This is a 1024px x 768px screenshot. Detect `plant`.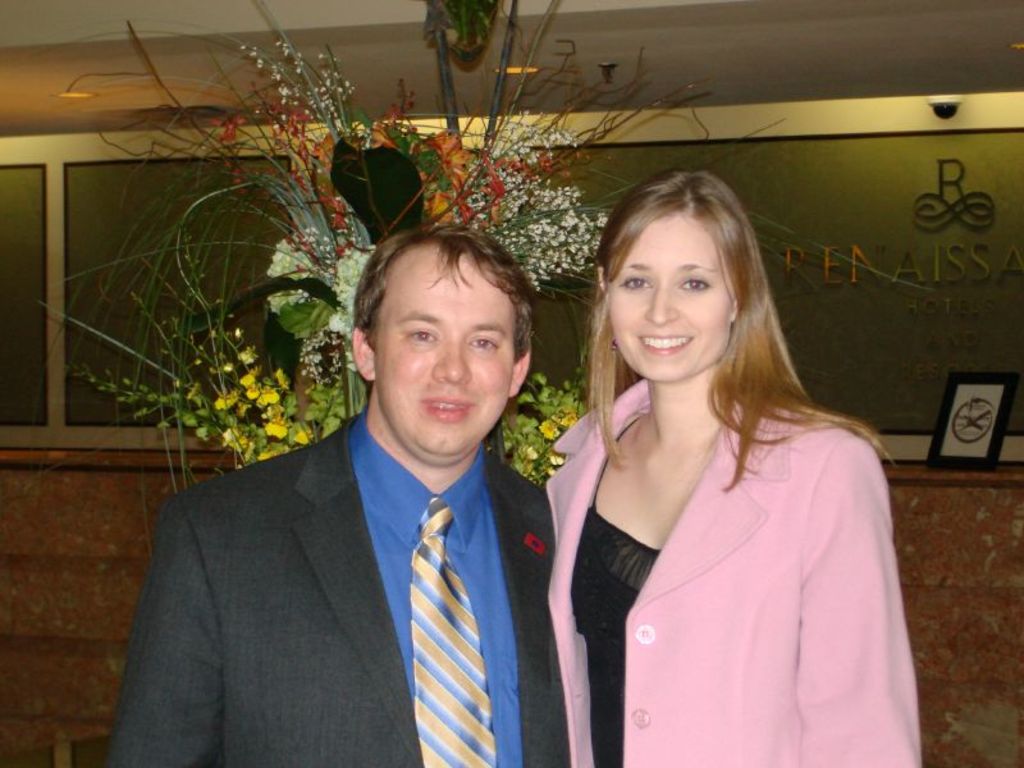
[left=56, top=0, right=710, bottom=392].
